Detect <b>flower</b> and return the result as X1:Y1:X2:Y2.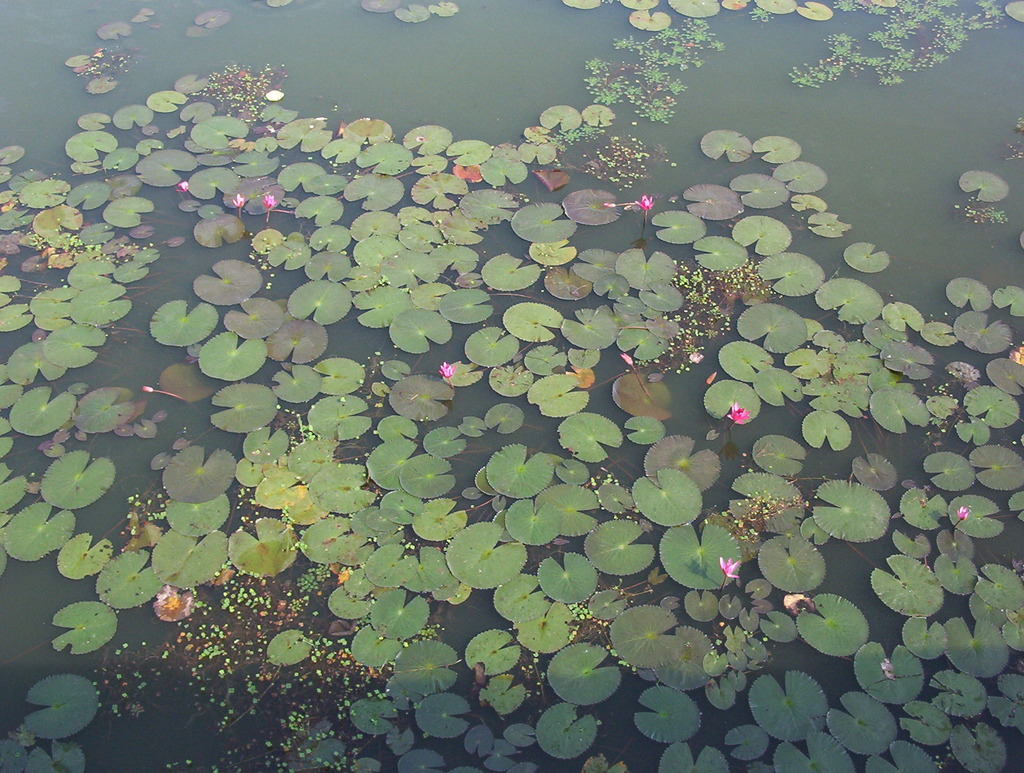
261:194:277:210.
